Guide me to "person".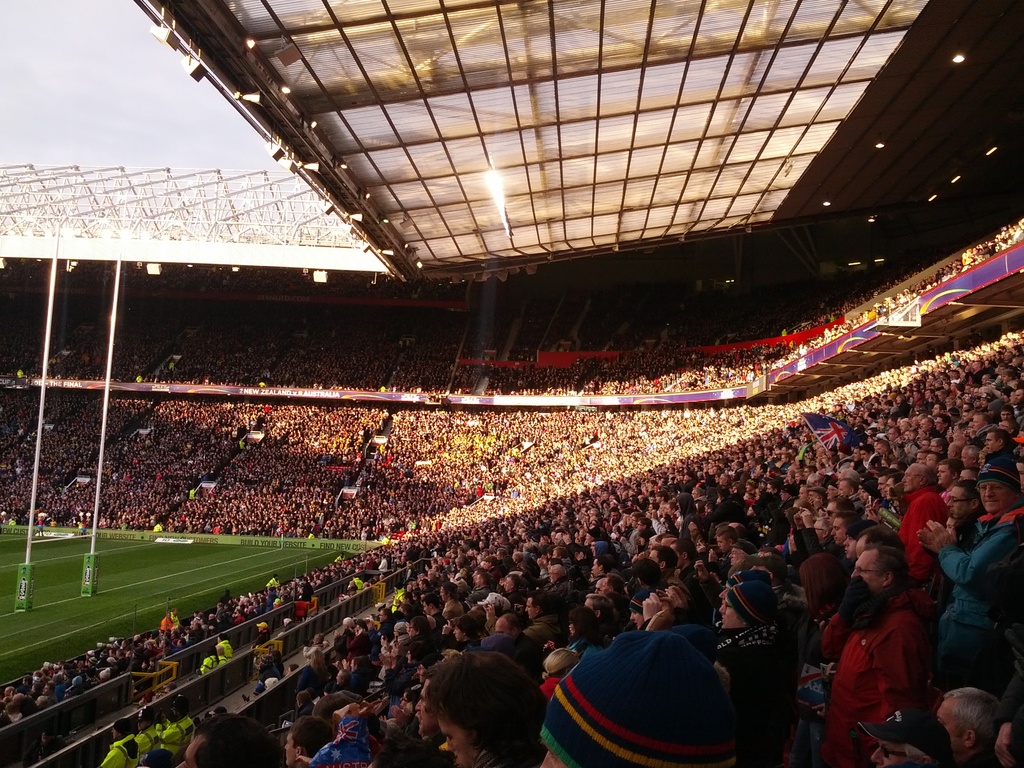
Guidance: (423, 646, 556, 767).
